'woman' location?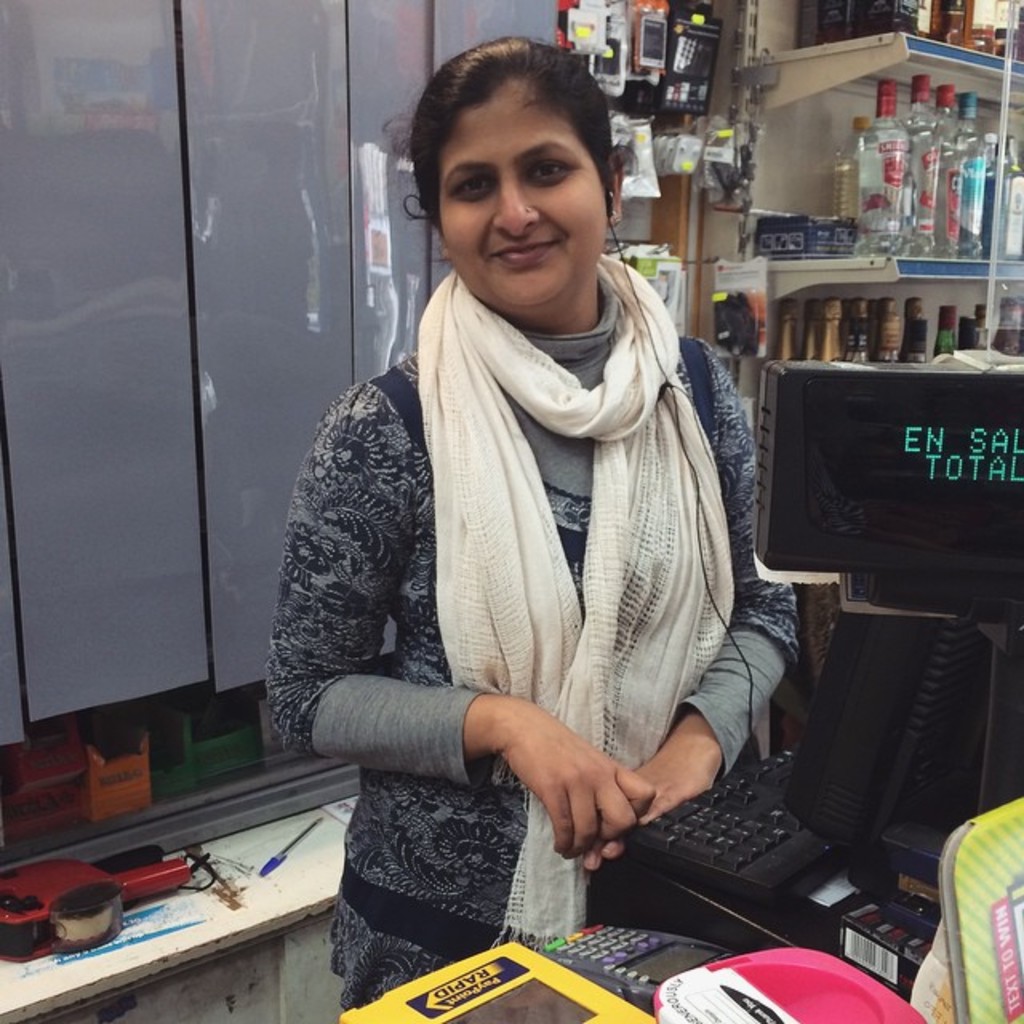
278:3:798:973
